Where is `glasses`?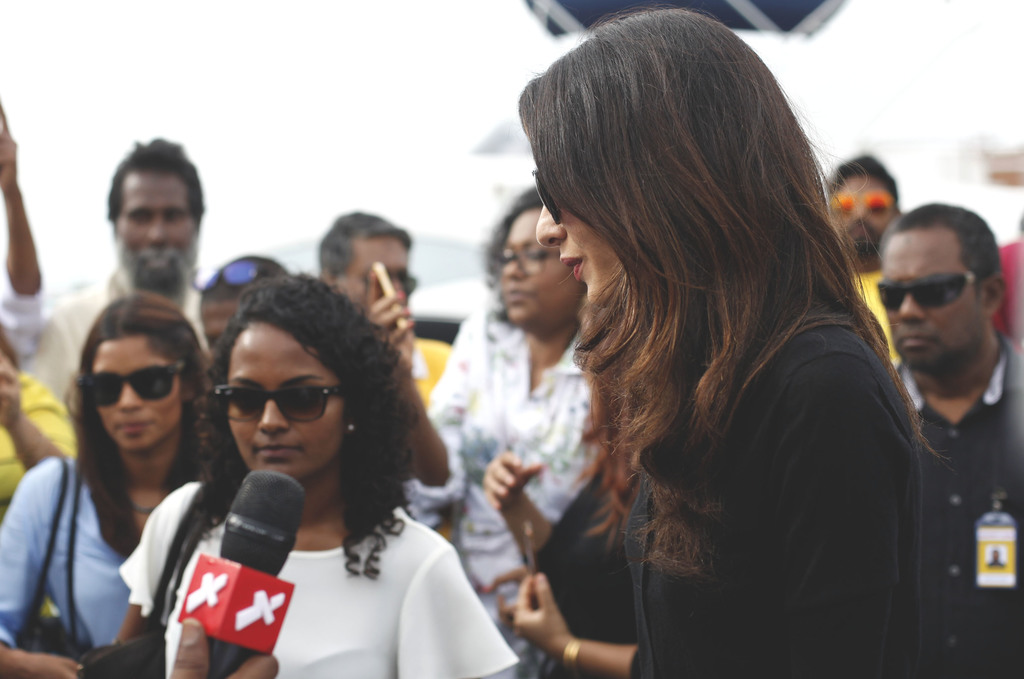
<region>824, 190, 897, 222</region>.
